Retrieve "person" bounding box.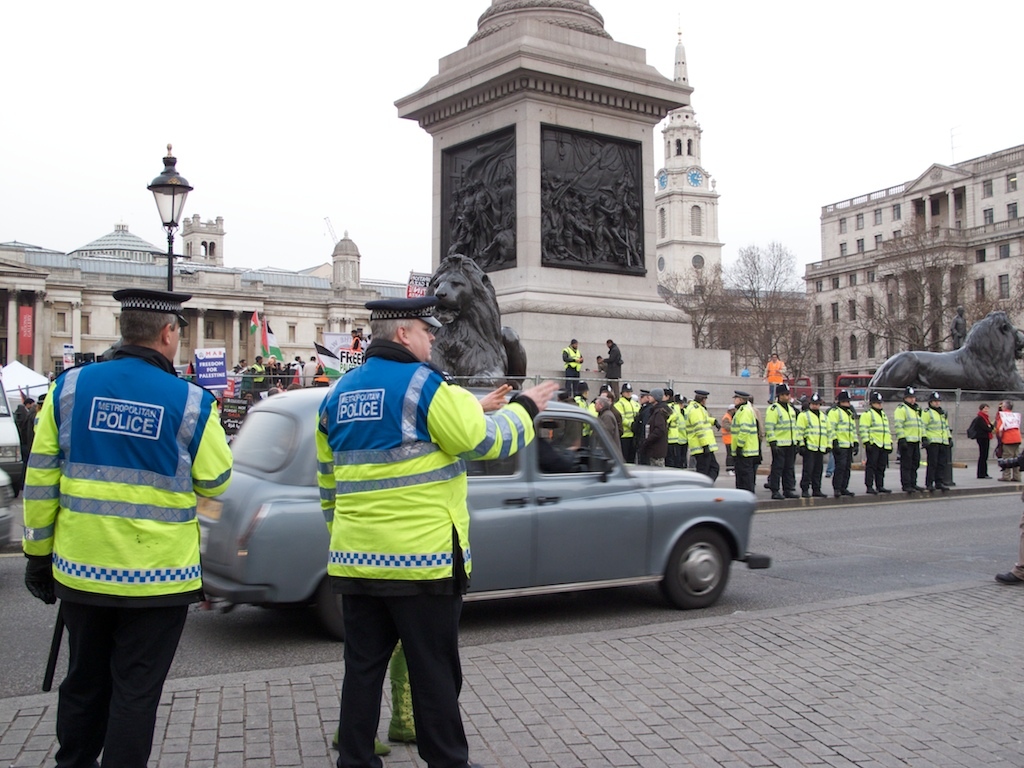
Bounding box: (x1=331, y1=384, x2=513, y2=758).
